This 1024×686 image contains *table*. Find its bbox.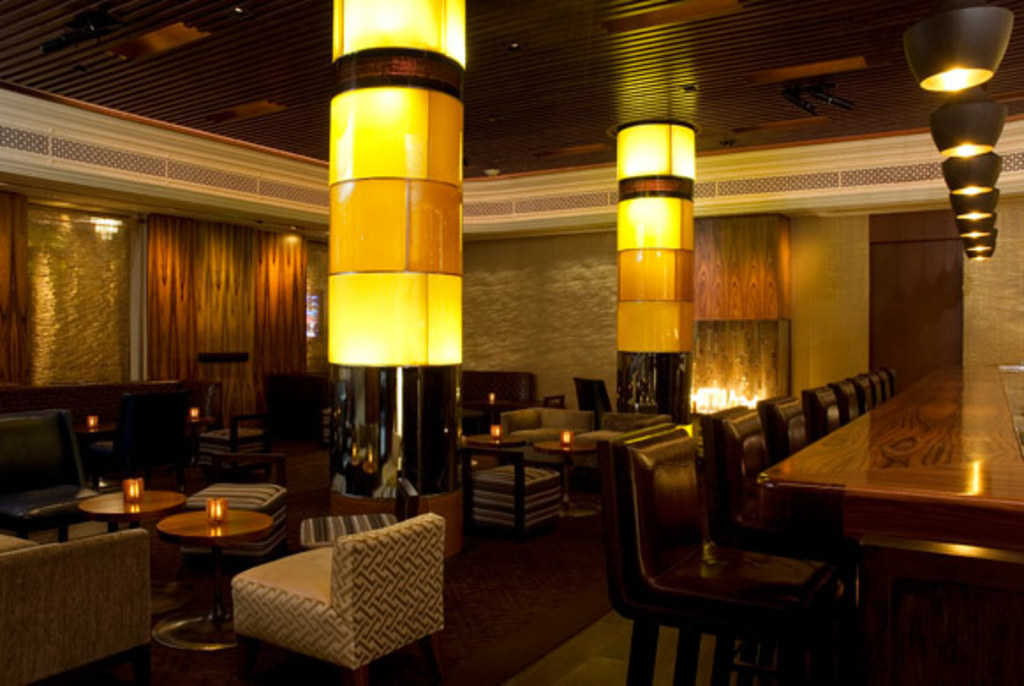
[left=471, top=432, right=532, bottom=451].
